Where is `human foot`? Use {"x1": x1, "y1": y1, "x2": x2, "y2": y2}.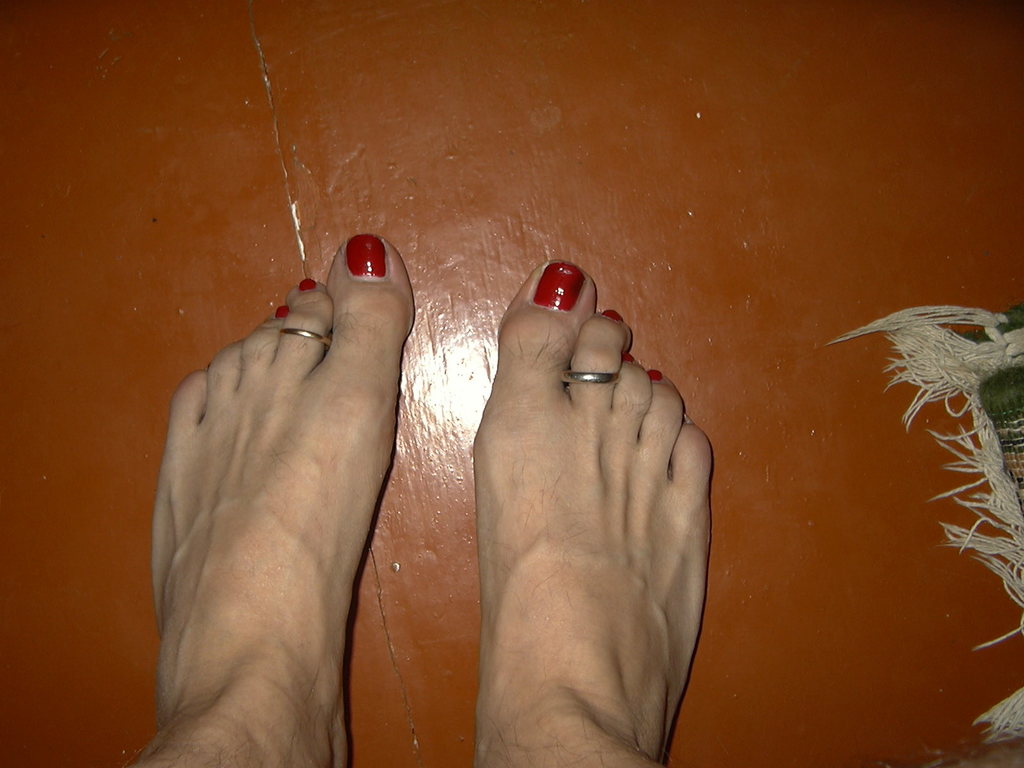
{"x1": 134, "y1": 229, "x2": 417, "y2": 767}.
